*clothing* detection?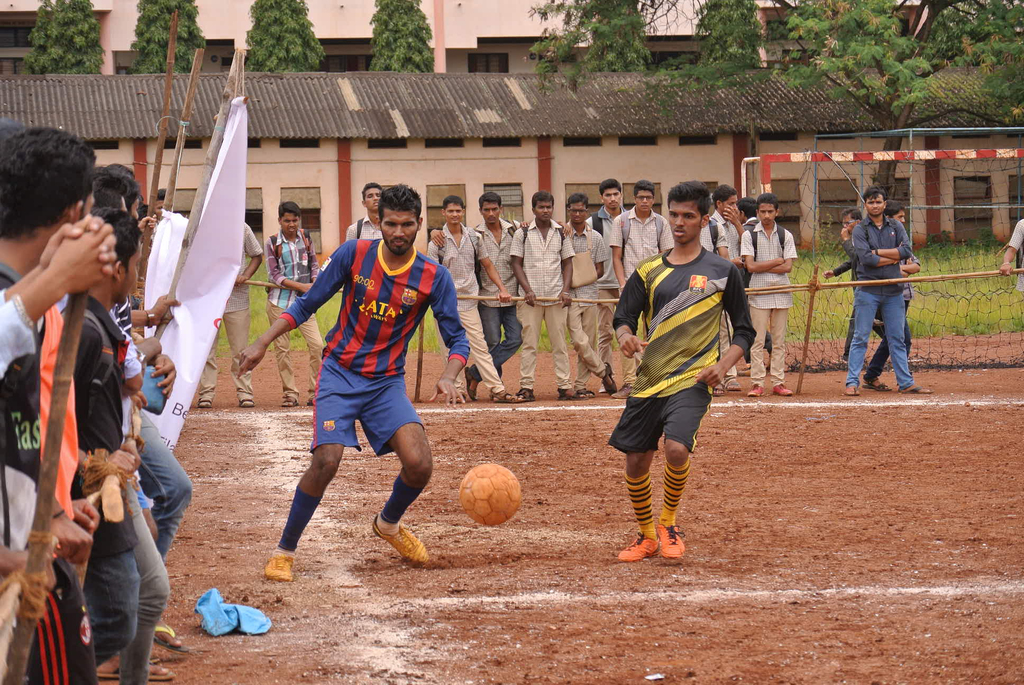
bbox=[202, 219, 266, 410]
